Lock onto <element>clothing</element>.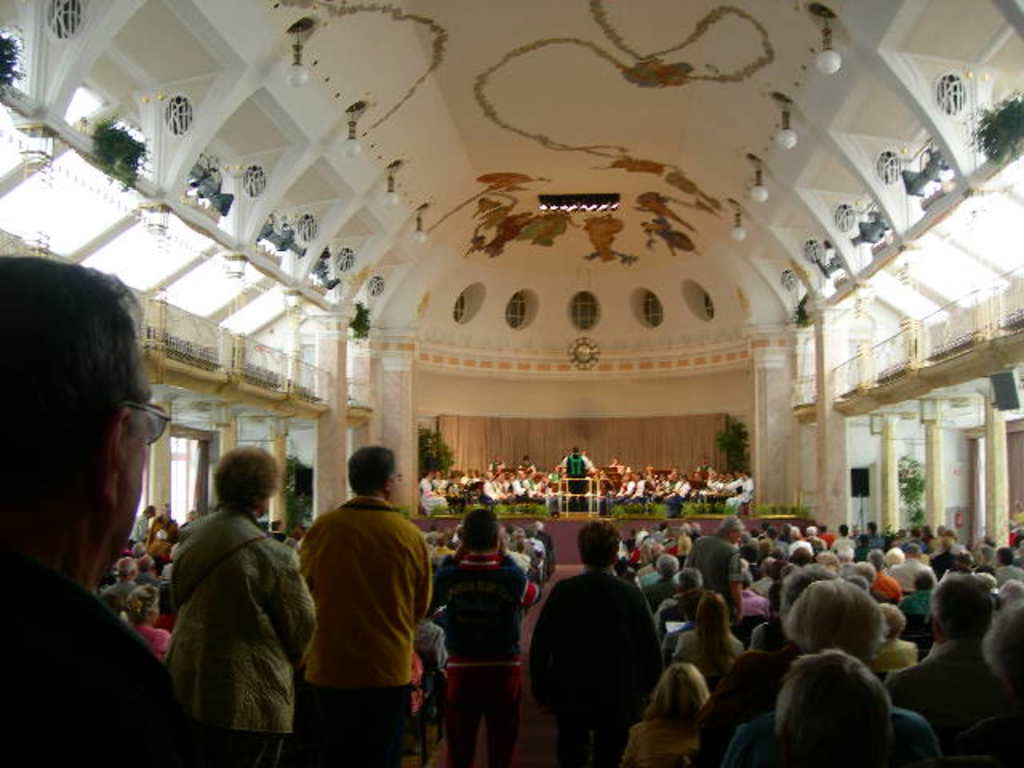
Locked: 683, 544, 736, 610.
